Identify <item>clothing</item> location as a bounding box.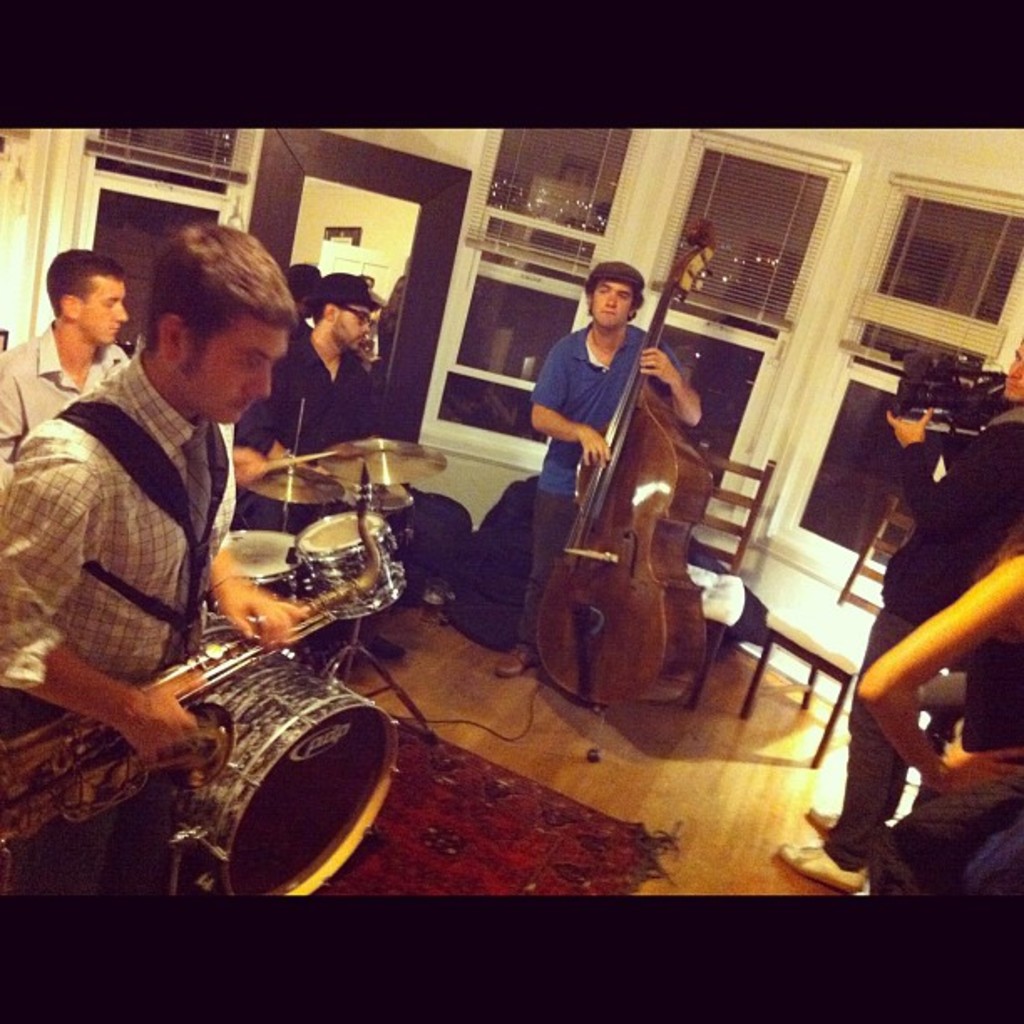
{"x1": 0, "y1": 325, "x2": 132, "y2": 463}.
